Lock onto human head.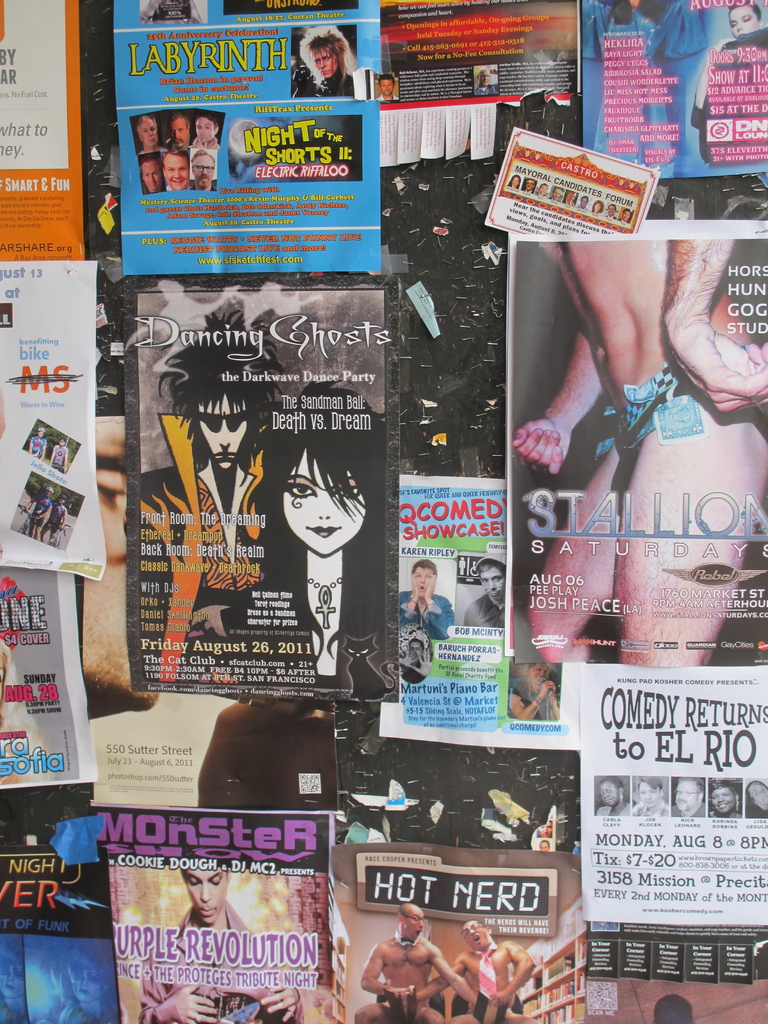
Locked: [405, 636, 419, 659].
